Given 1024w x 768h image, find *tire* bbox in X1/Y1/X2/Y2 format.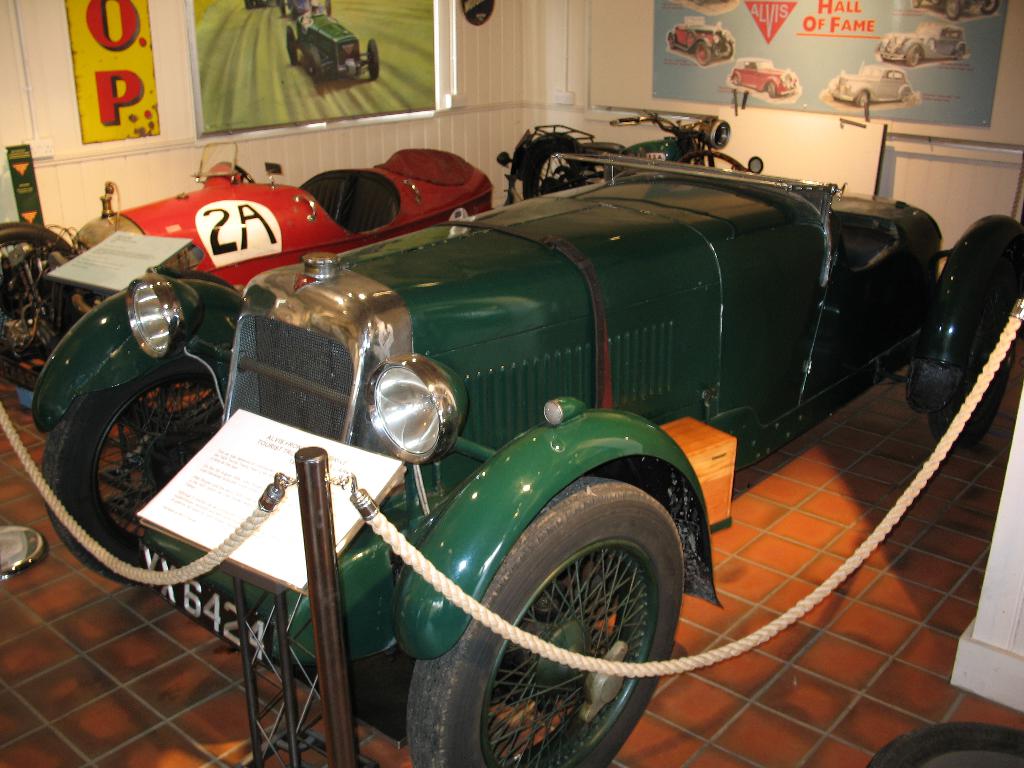
696/42/710/65.
